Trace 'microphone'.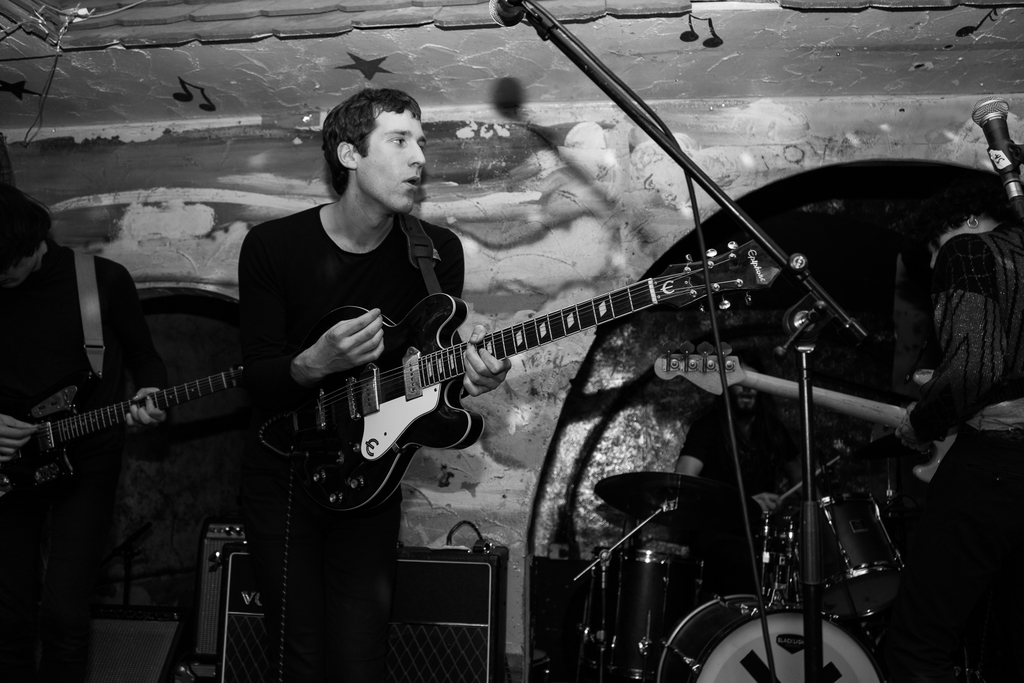
Traced to 488/0/537/28.
